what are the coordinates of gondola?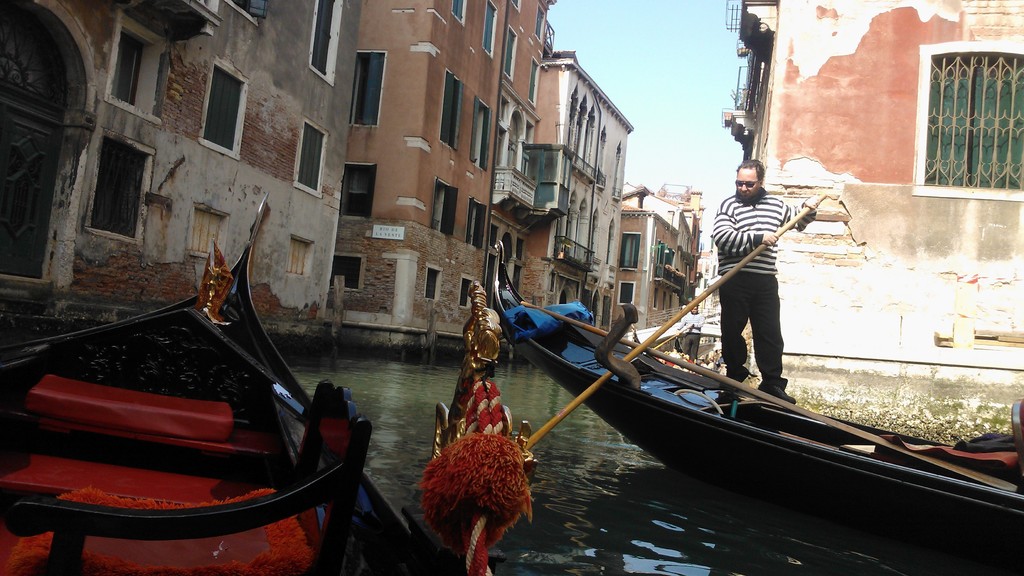
{"left": 484, "top": 232, "right": 1023, "bottom": 564}.
